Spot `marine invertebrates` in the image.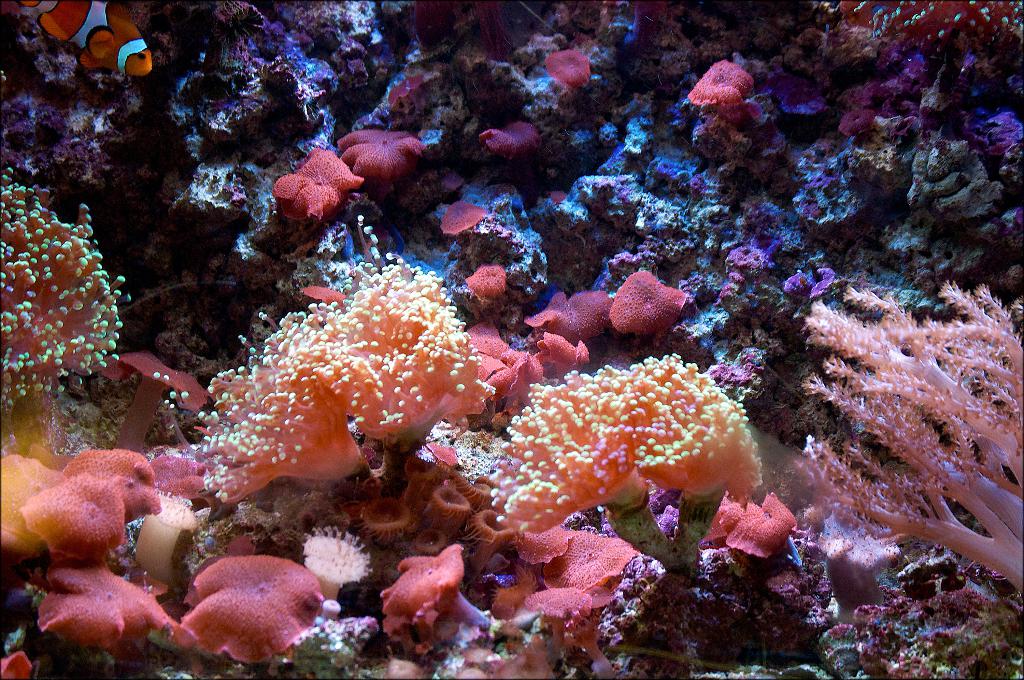
`marine invertebrates` found at rect(610, 270, 694, 341).
